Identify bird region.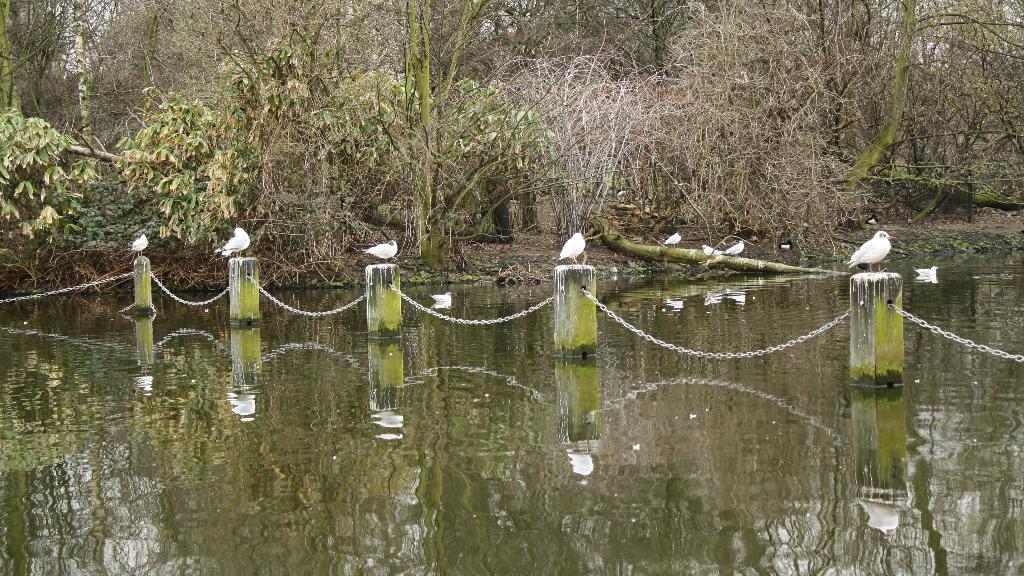
Region: region(849, 217, 902, 277).
